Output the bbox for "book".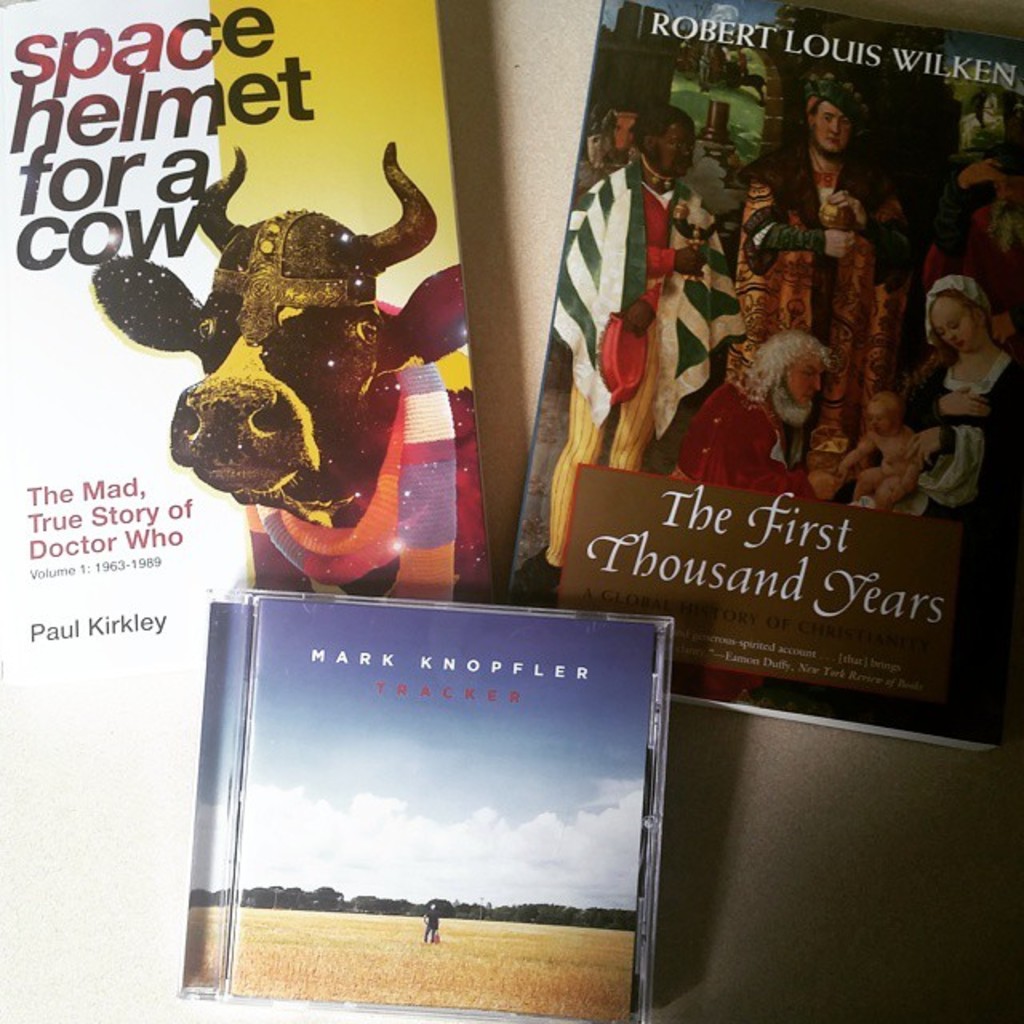
(168, 589, 728, 995).
